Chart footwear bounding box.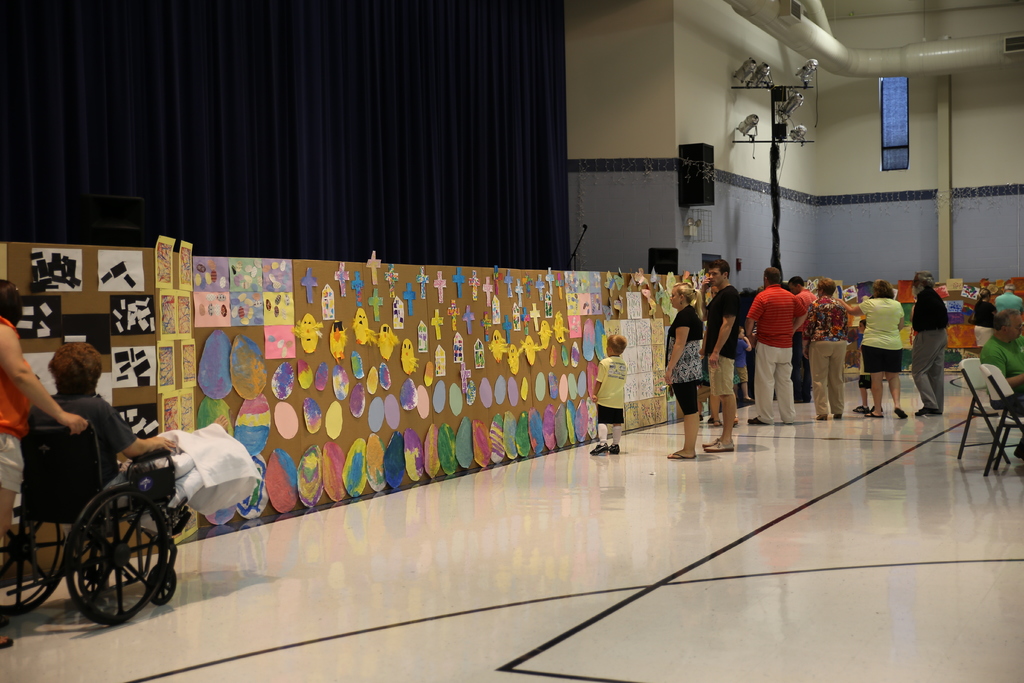
Charted: x1=741 y1=399 x2=756 y2=402.
